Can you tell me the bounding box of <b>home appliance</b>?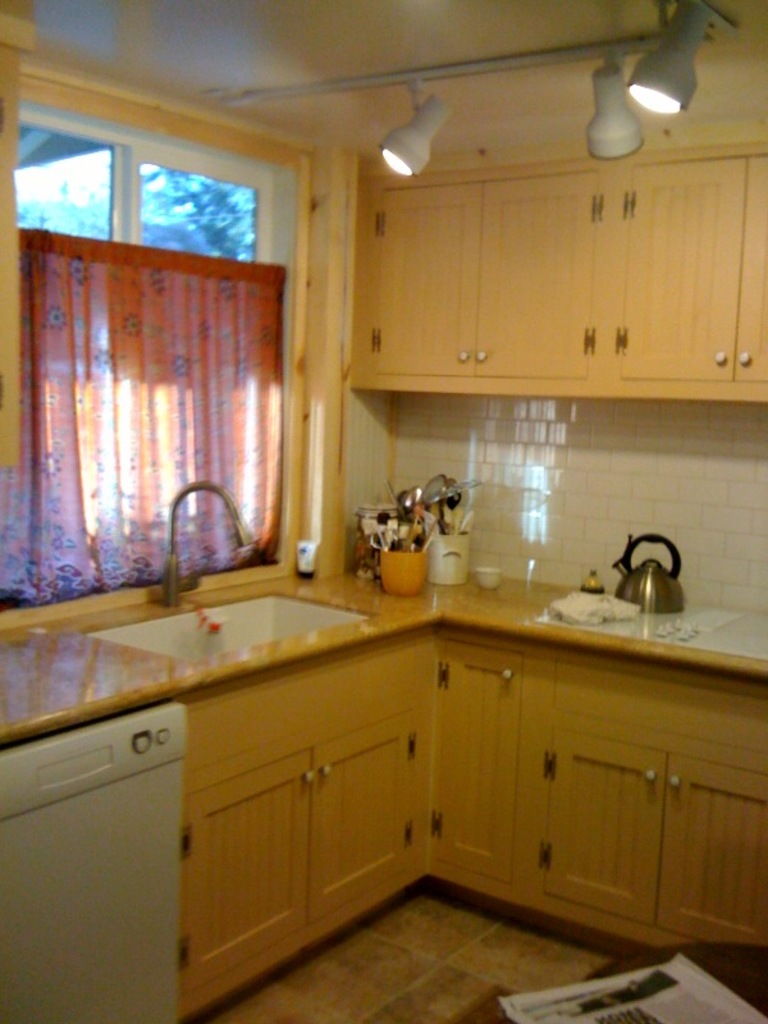
bbox=[534, 603, 767, 666].
